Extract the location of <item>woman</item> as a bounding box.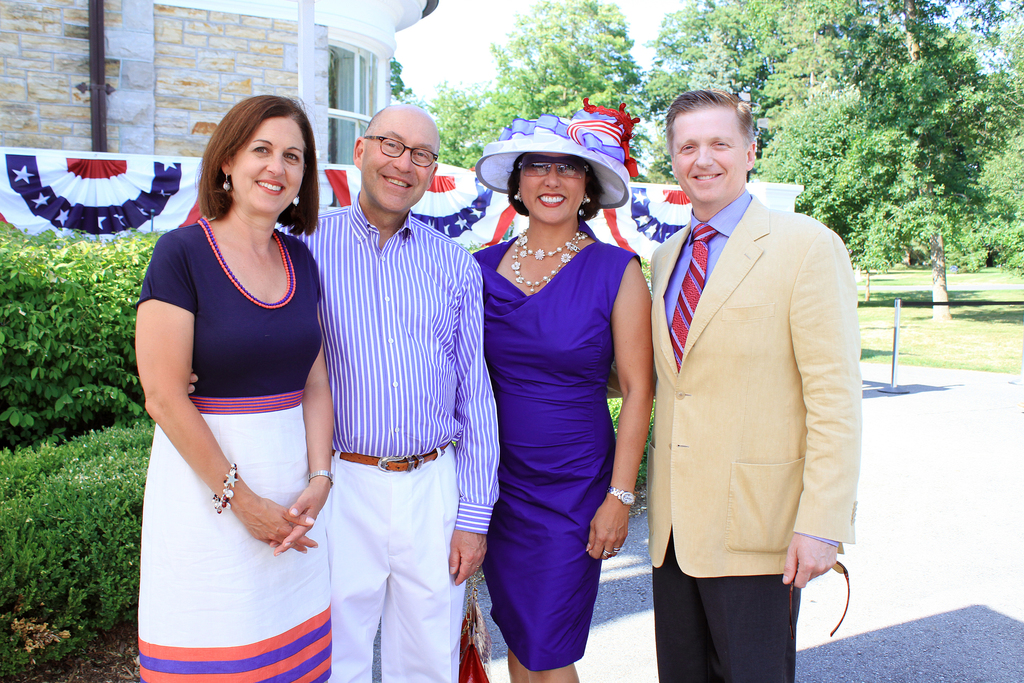
(125, 79, 348, 682).
